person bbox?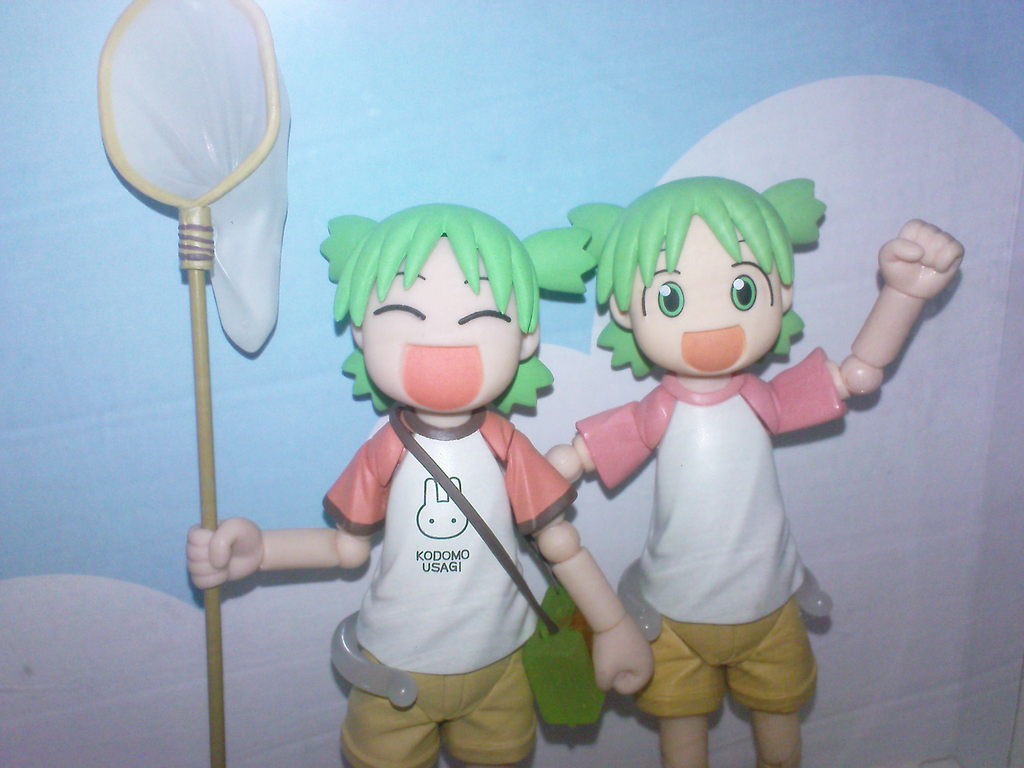
543/175/961/767
